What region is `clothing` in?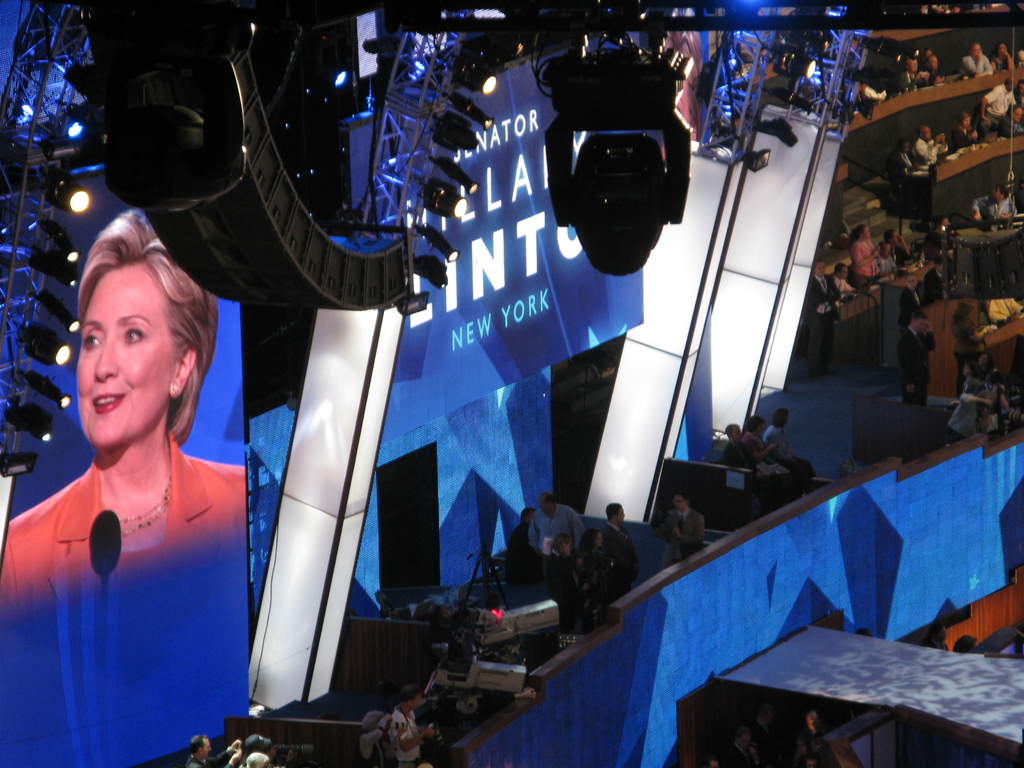
Rect(758, 425, 817, 478).
